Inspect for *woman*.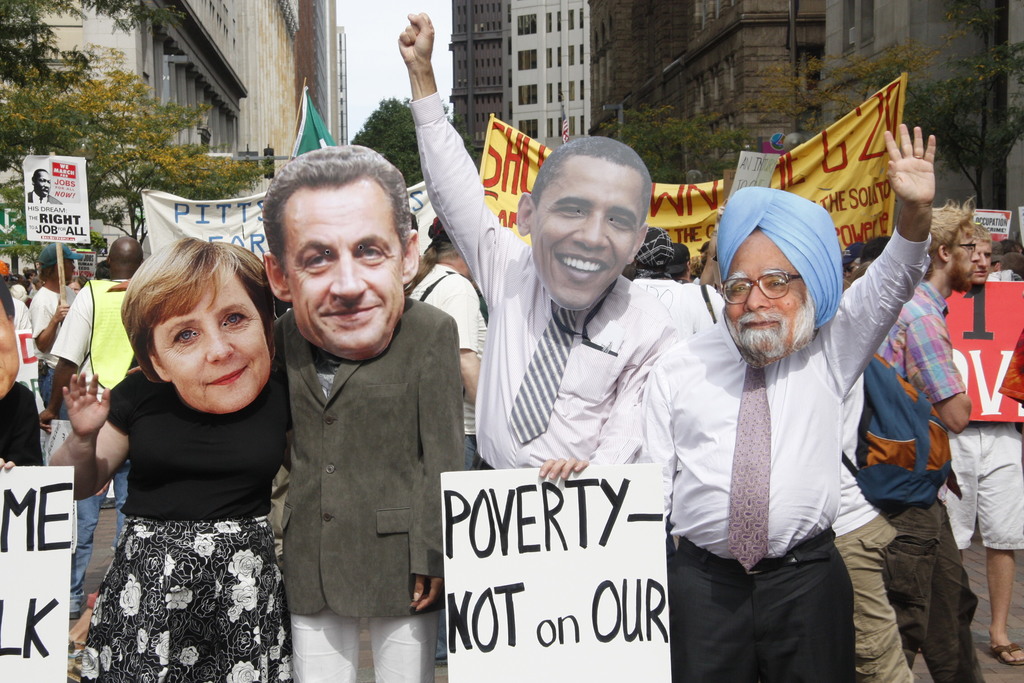
Inspection: x1=53, y1=225, x2=301, y2=682.
